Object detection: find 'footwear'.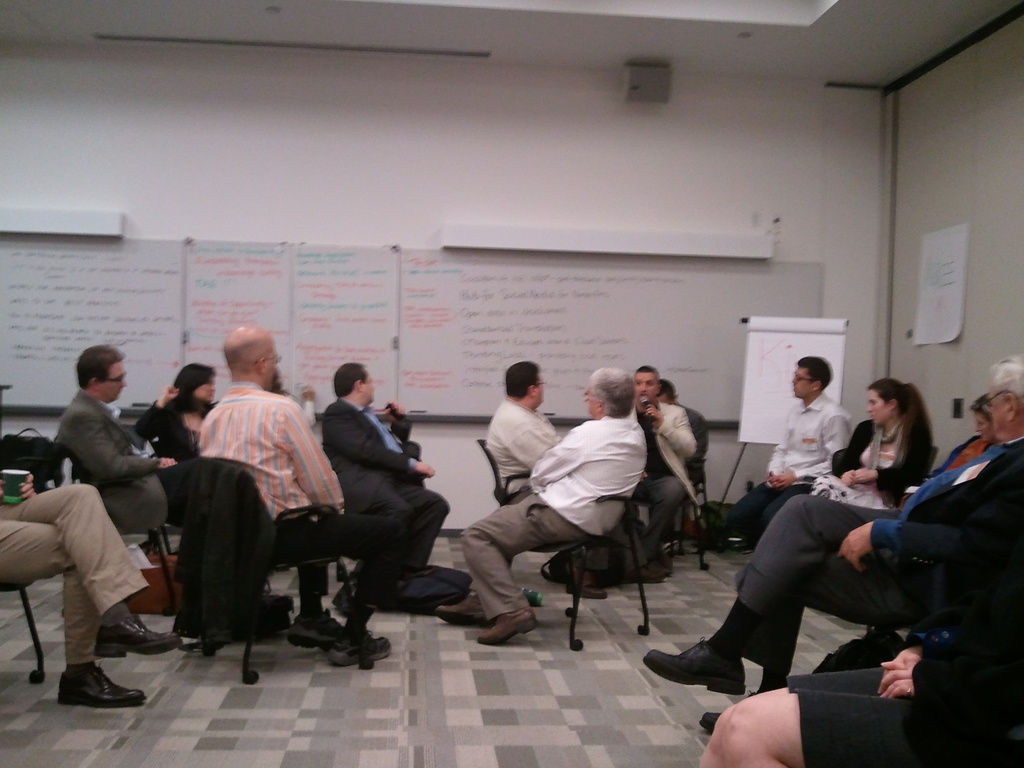
bbox(282, 607, 346, 655).
